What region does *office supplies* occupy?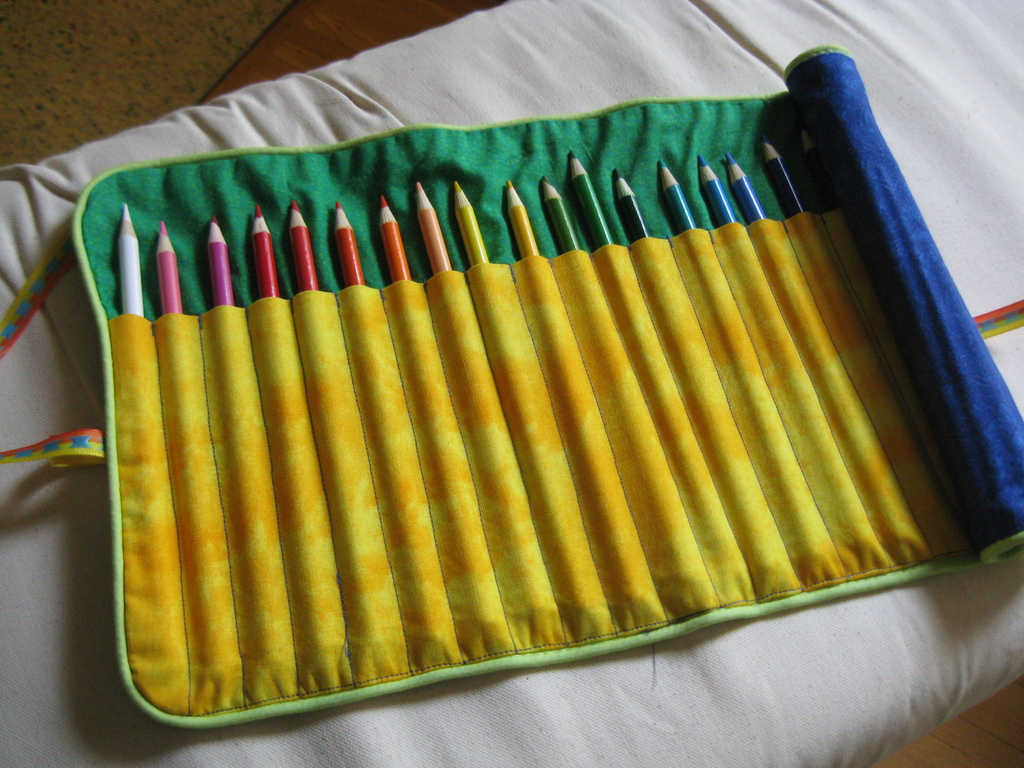
BBox(203, 216, 235, 302).
